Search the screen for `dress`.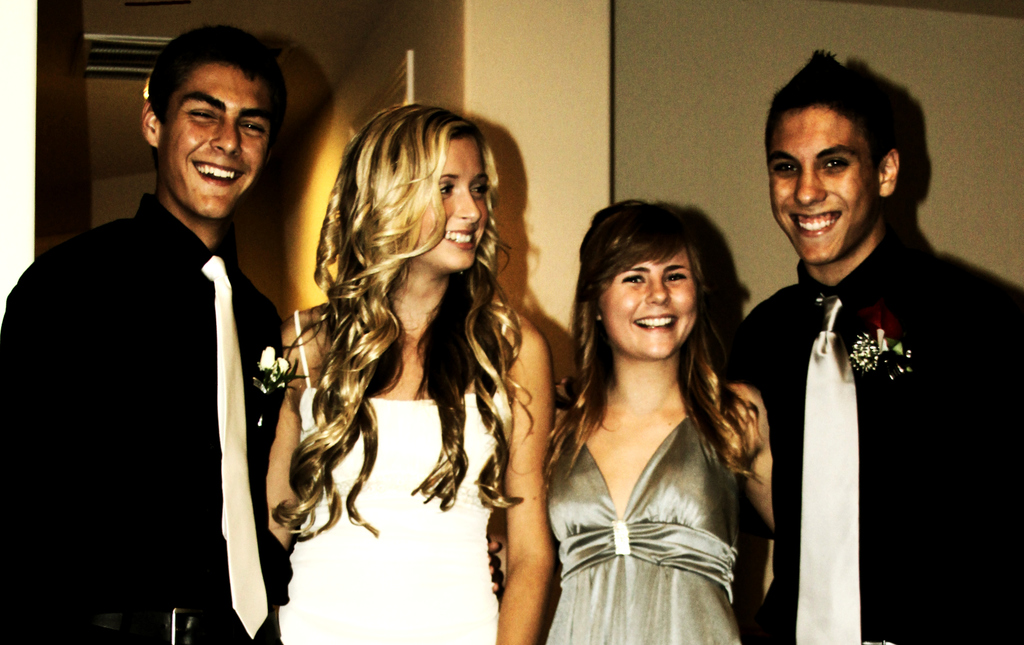
Found at x1=543, y1=414, x2=744, y2=644.
